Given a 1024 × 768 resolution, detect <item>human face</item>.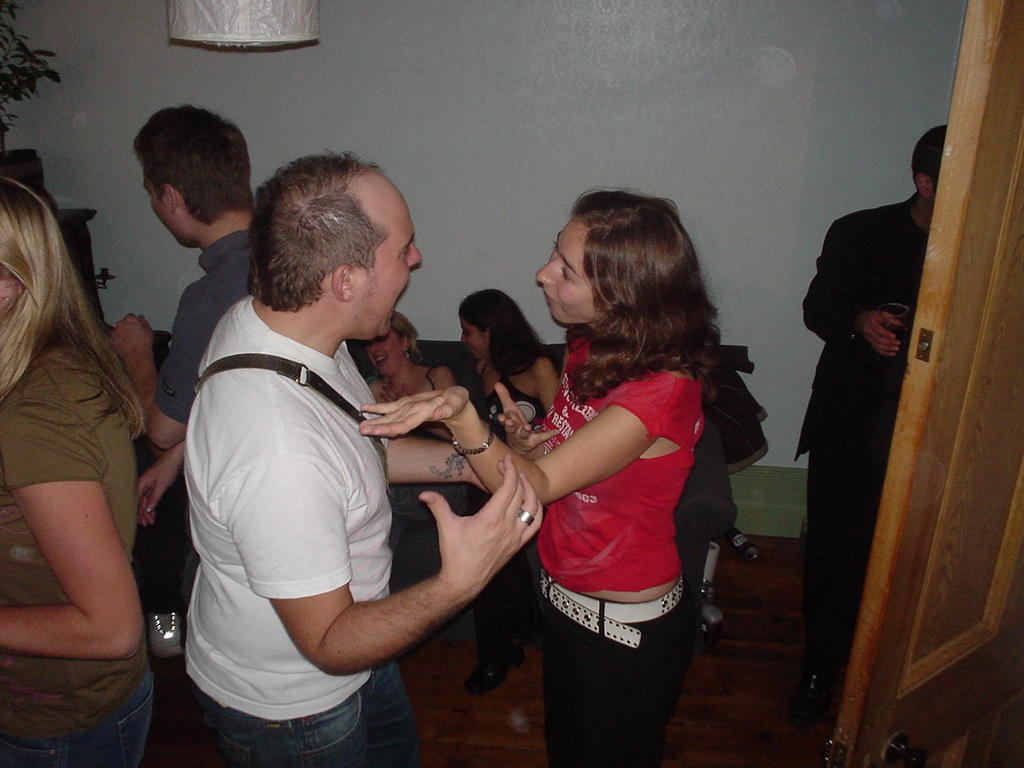
x1=357, y1=186, x2=426, y2=339.
